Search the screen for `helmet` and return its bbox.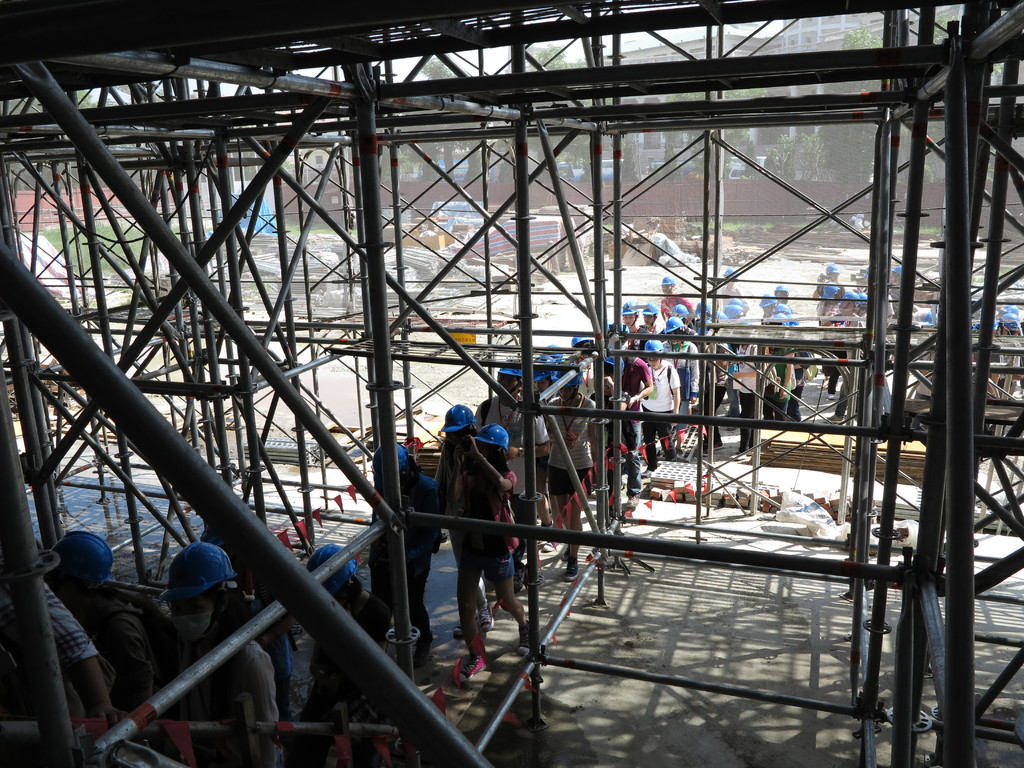
Found: x1=438 y1=406 x2=479 y2=449.
